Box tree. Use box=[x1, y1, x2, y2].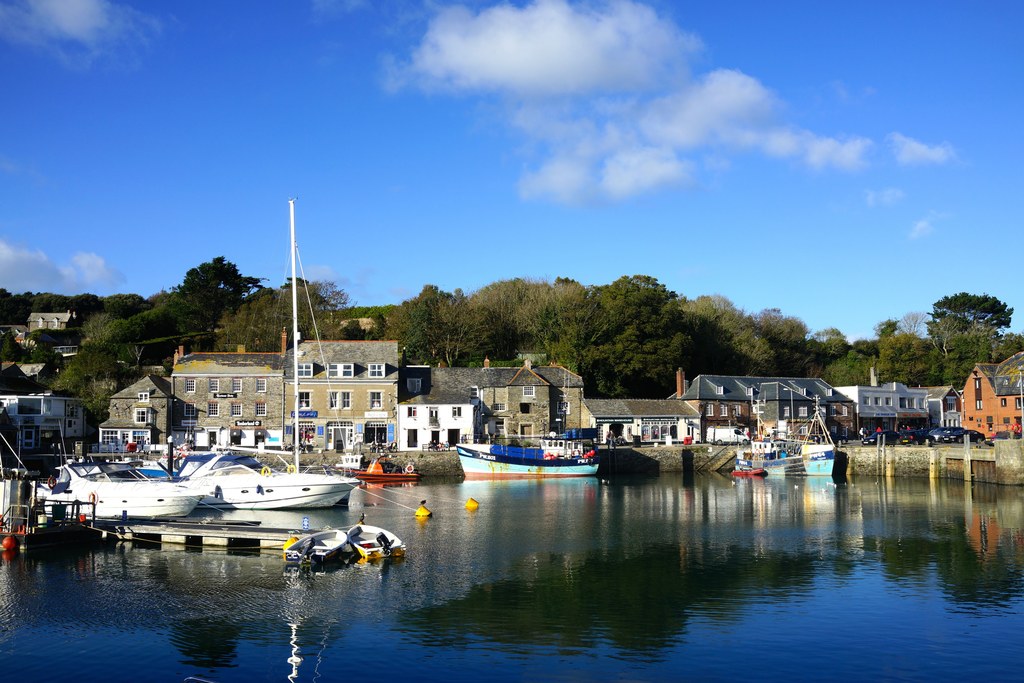
box=[934, 286, 1009, 372].
